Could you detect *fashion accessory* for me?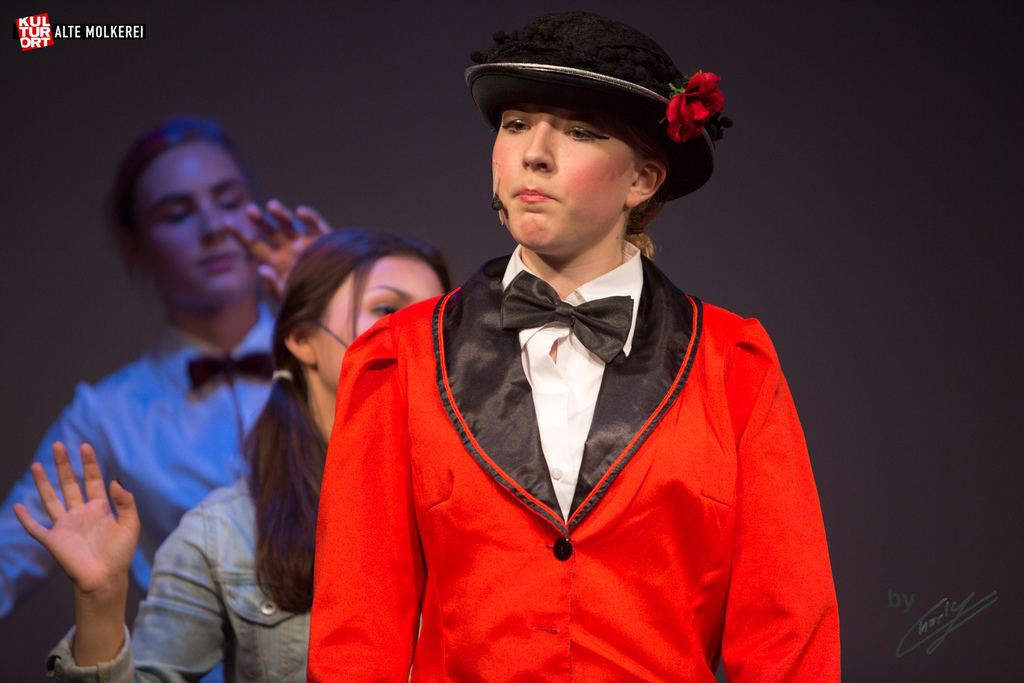
Detection result: [x1=463, y1=12, x2=730, y2=207].
